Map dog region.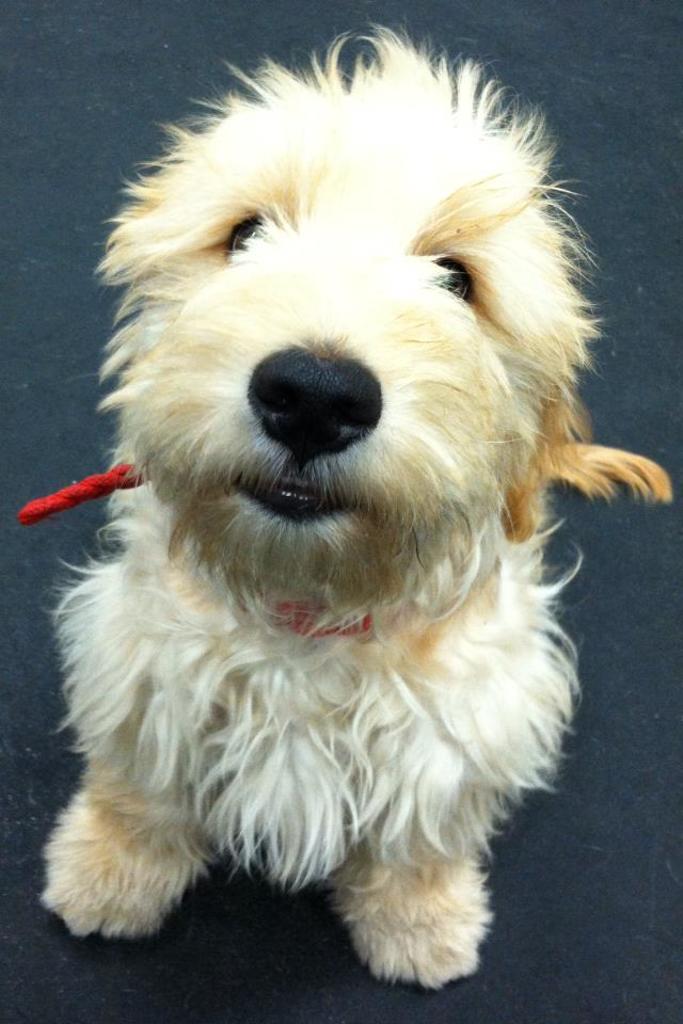
Mapped to pyautogui.locateOnScreen(30, 18, 681, 995).
